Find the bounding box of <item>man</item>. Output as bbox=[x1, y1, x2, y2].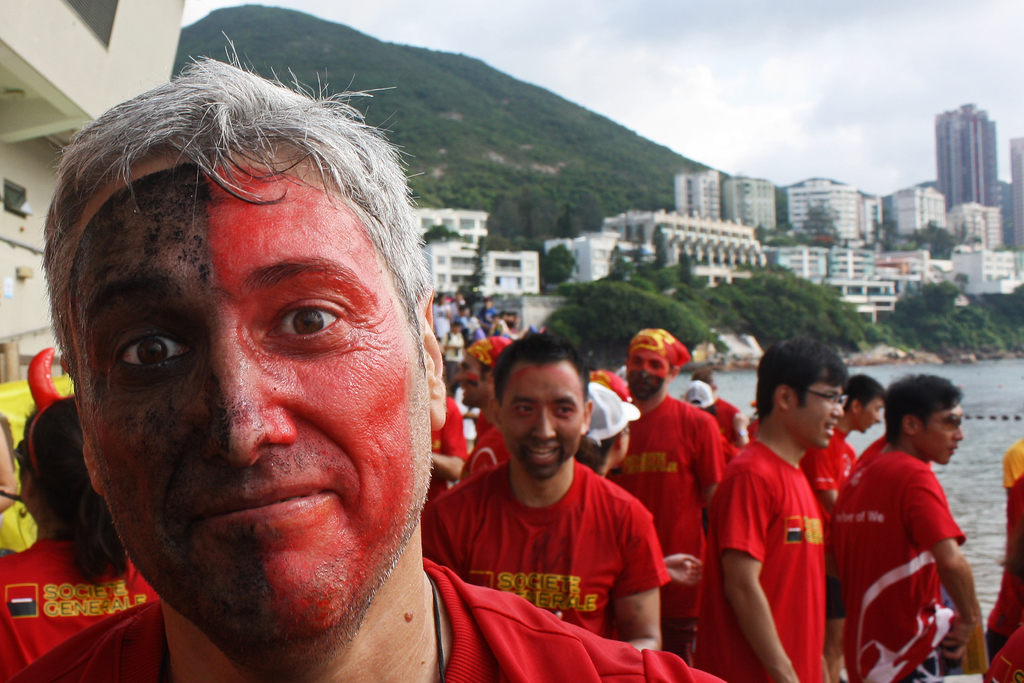
bbox=[693, 372, 742, 441].
